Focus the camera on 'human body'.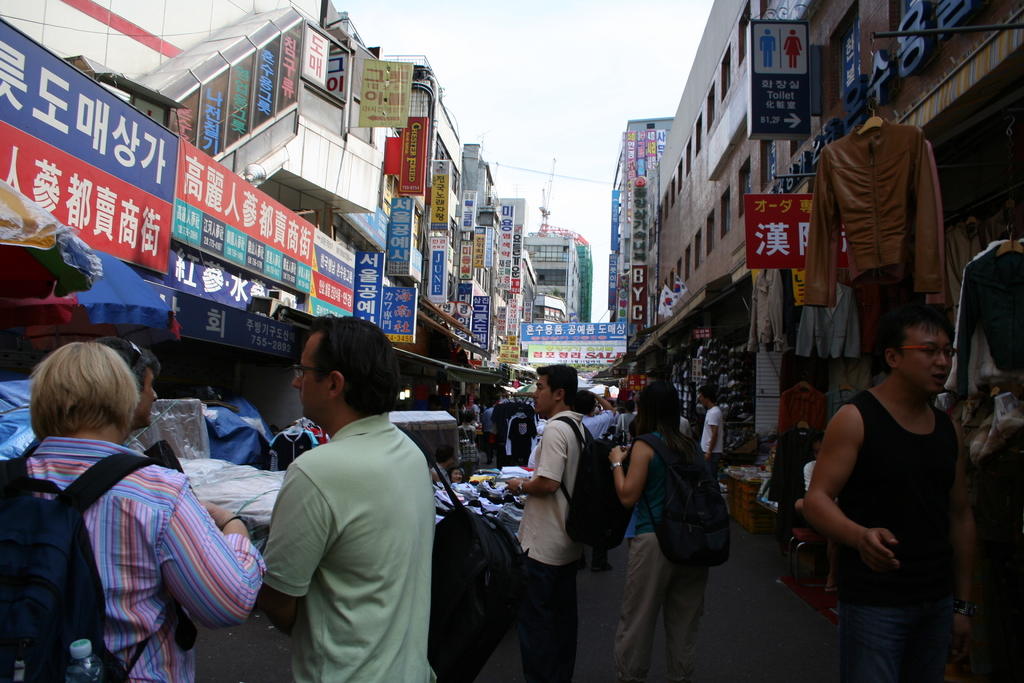
Focus region: 264 415 431 682.
